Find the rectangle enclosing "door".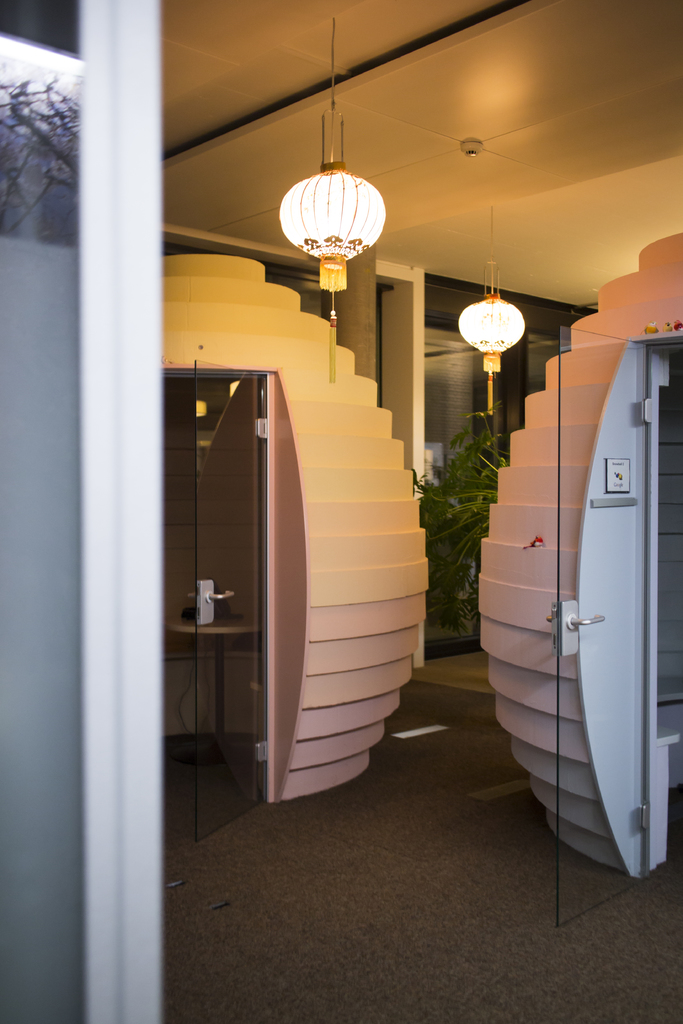
[549, 337, 651, 929].
